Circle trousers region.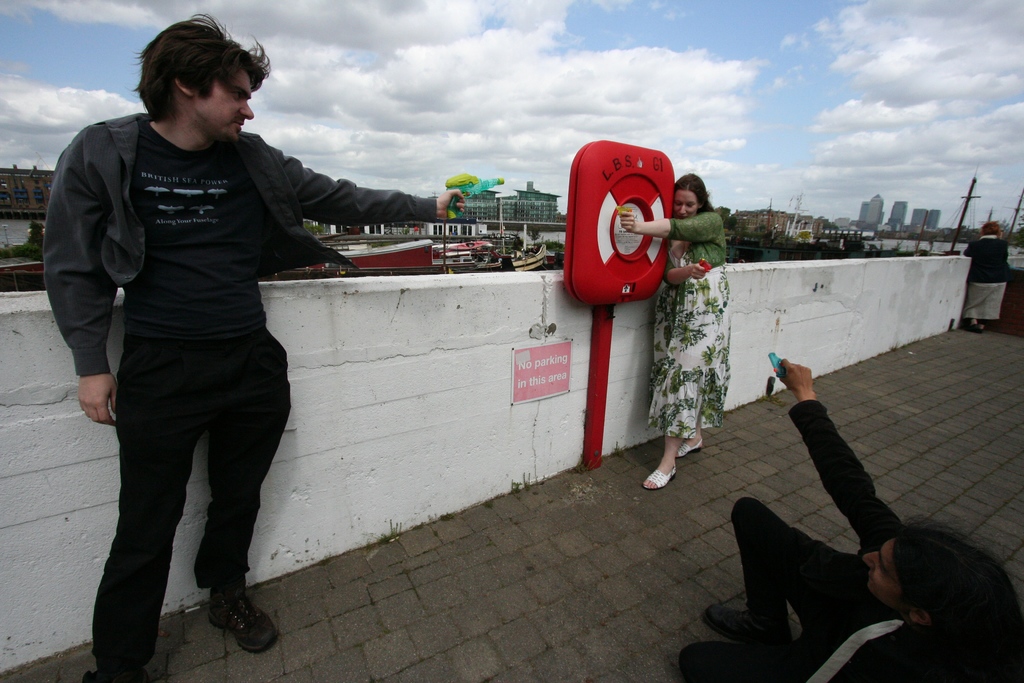
Region: BBox(93, 302, 286, 622).
